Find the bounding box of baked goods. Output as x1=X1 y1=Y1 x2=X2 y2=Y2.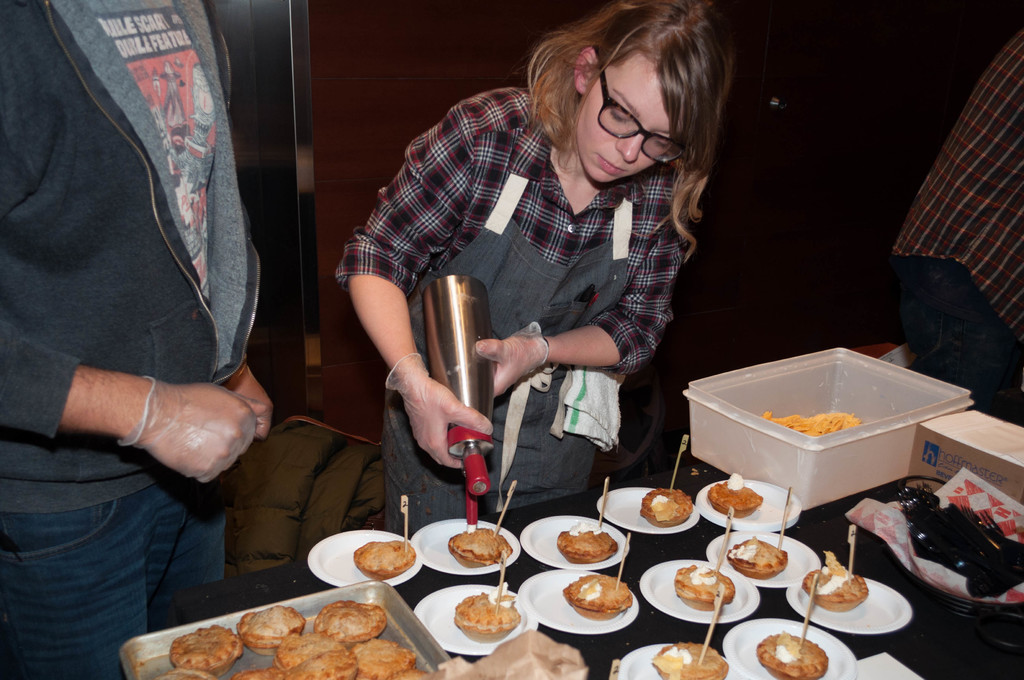
x1=754 y1=629 x2=830 y2=679.
